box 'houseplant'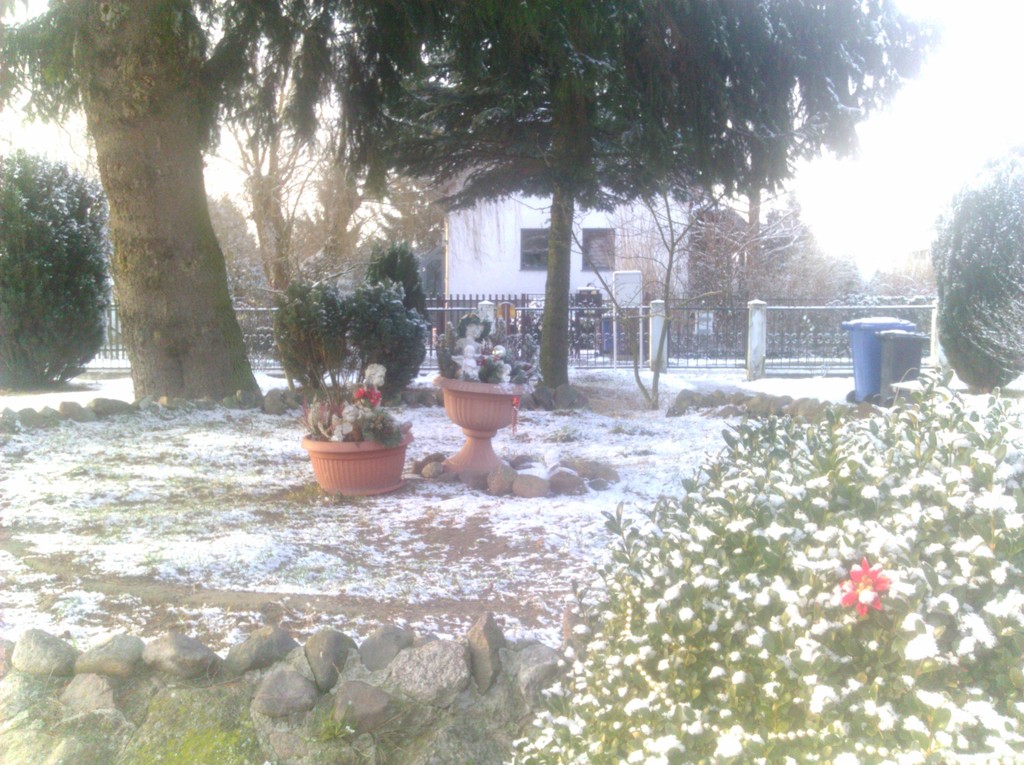
locate(263, 286, 421, 497)
